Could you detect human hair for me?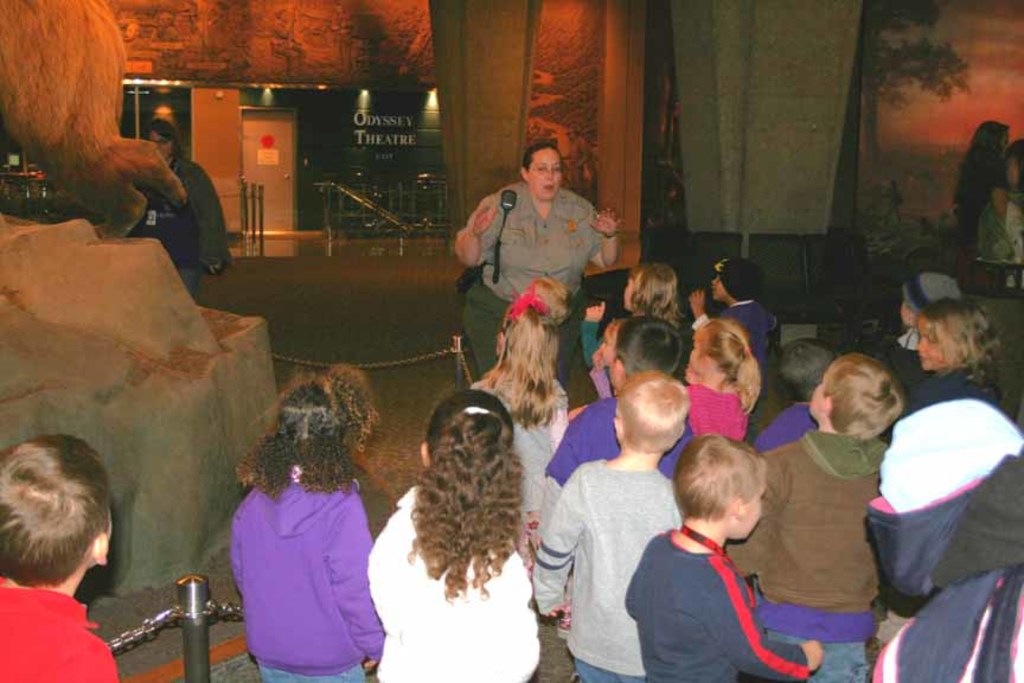
Detection result: {"x1": 615, "y1": 313, "x2": 685, "y2": 379}.
